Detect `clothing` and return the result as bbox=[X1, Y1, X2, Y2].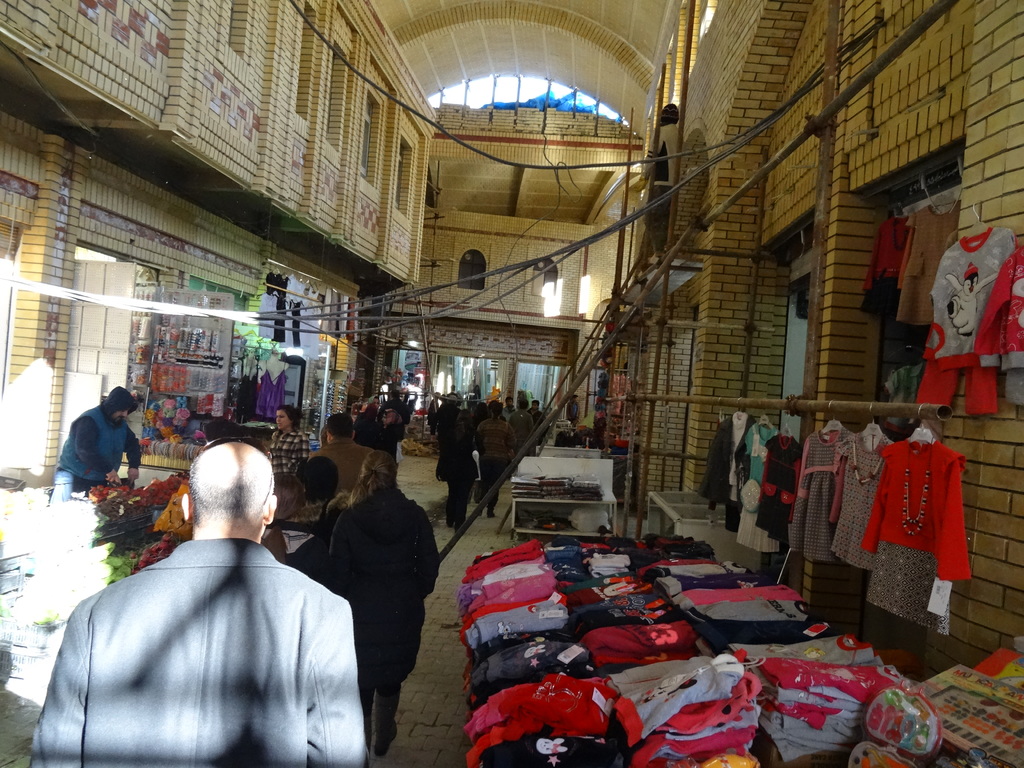
bbox=[861, 216, 916, 318].
